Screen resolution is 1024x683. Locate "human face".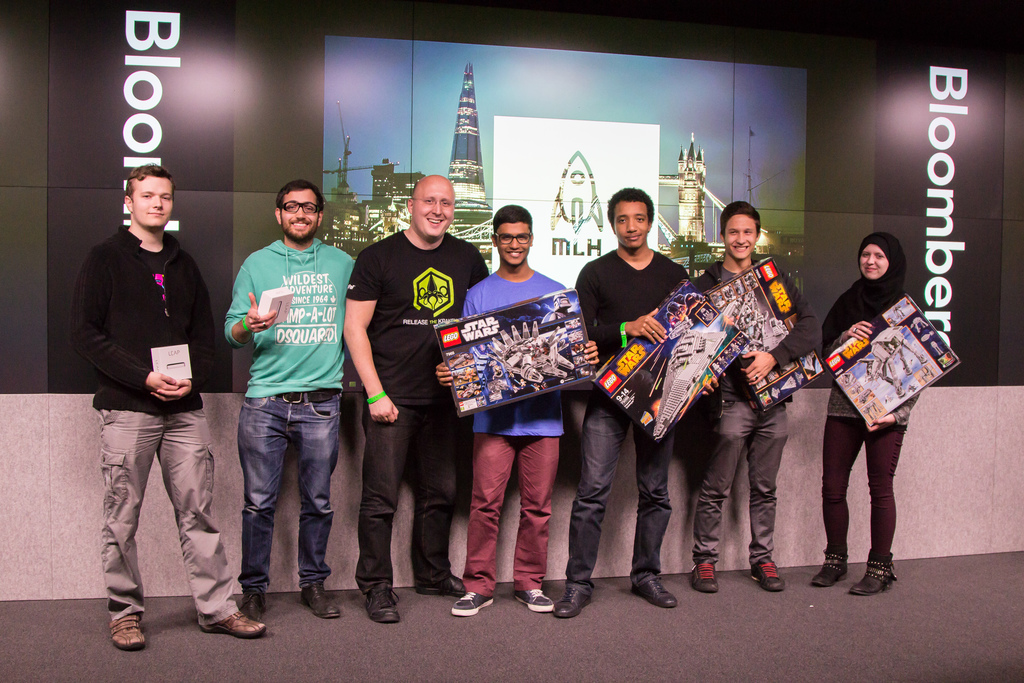
[left=723, top=213, right=757, bottom=258].
